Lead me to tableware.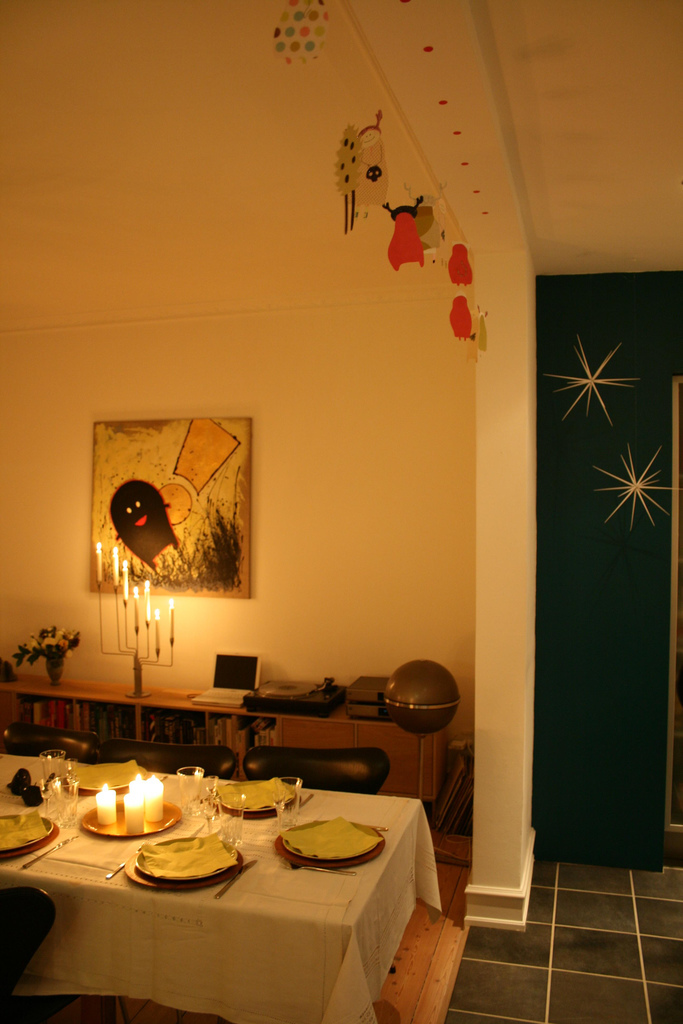
Lead to x1=40, y1=750, x2=65, y2=796.
